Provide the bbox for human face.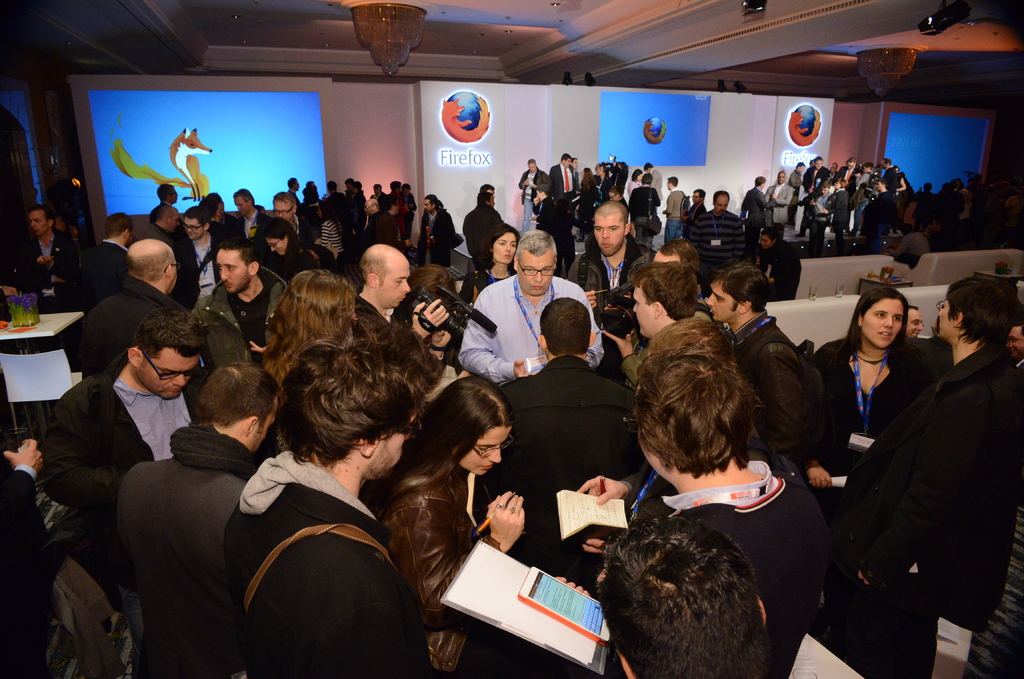
pyautogui.locateOnScreen(269, 233, 289, 257).
